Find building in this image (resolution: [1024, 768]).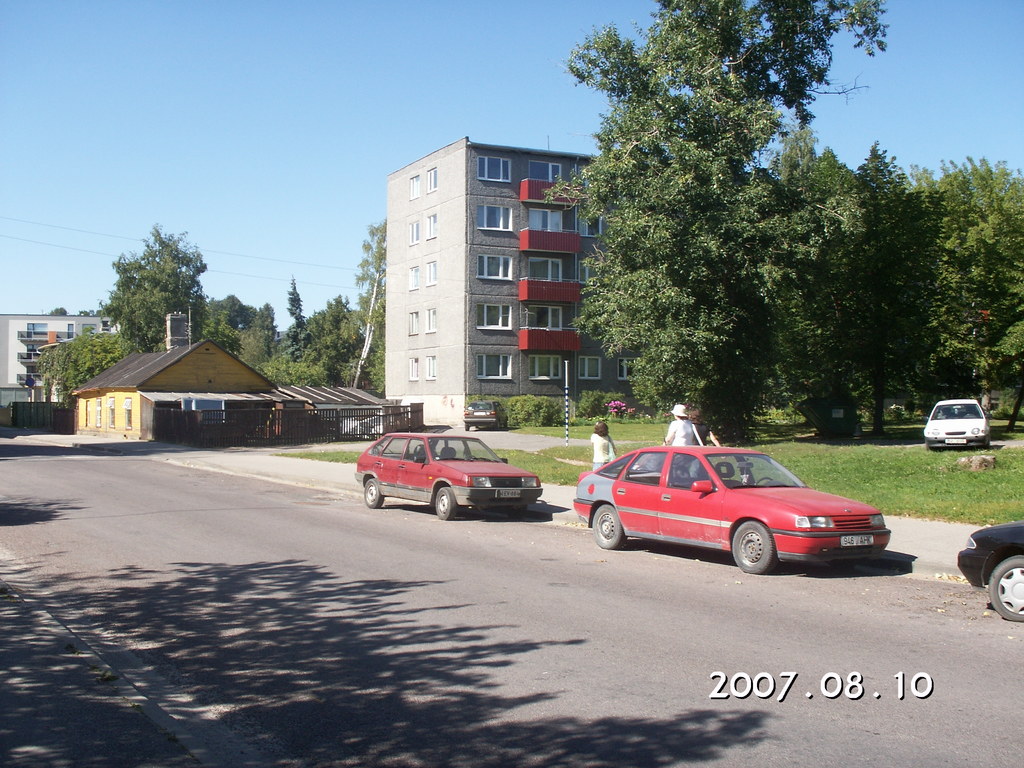
bbox(0, 312, 123, 398).
